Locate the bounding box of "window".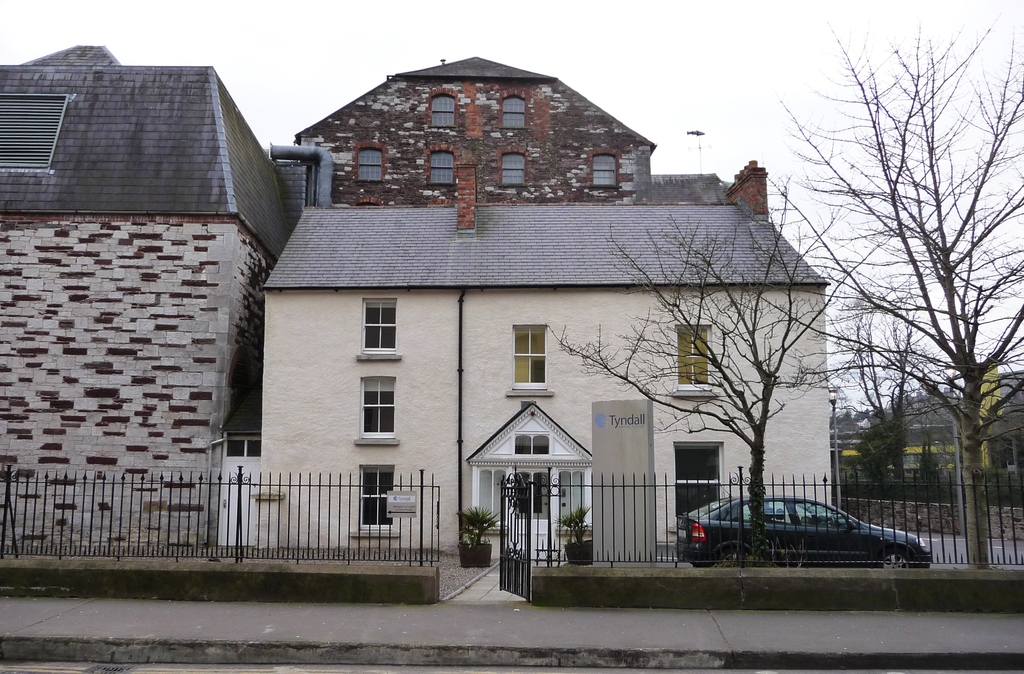
Bounding box: 0 95 67 172.
